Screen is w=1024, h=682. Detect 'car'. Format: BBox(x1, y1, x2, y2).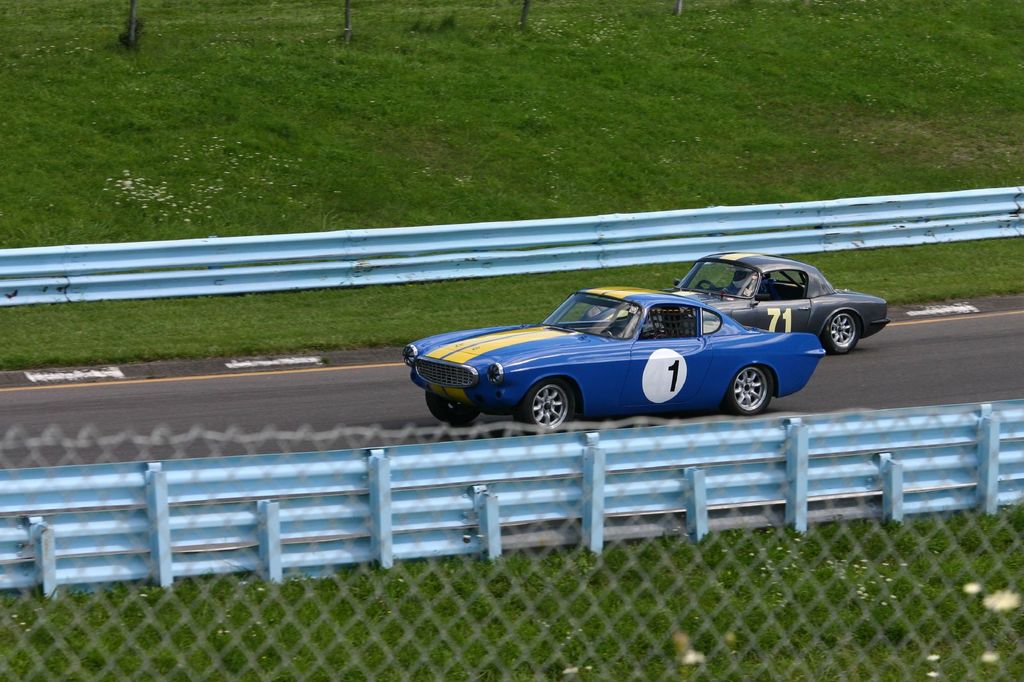
BBox(580, 255, 893, 357).
